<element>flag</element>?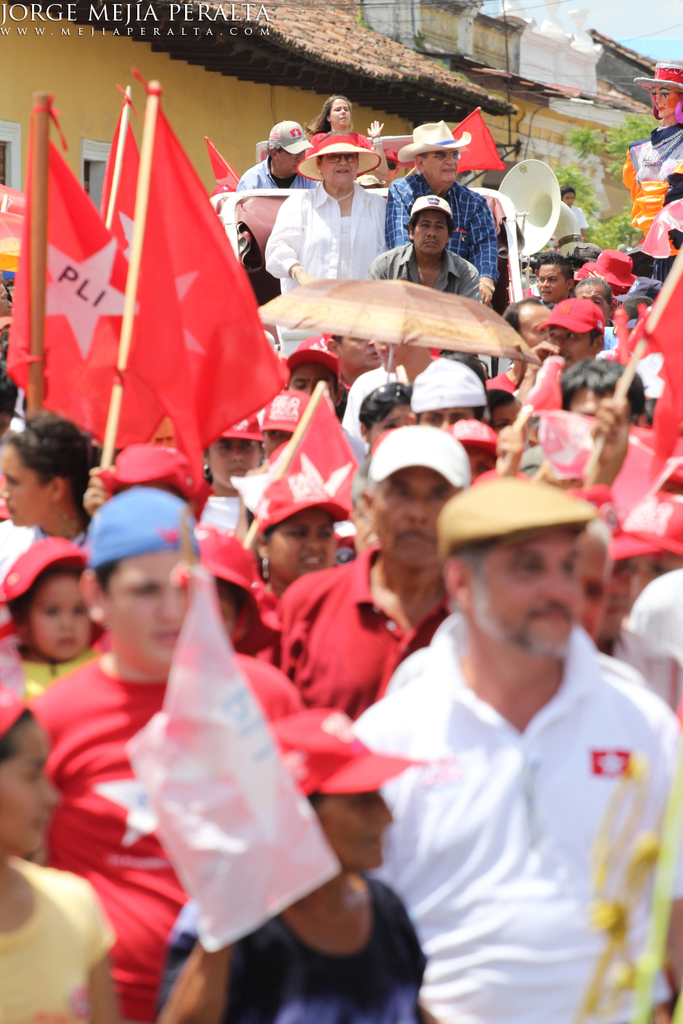
Rect(94, 87, 288, 489)
